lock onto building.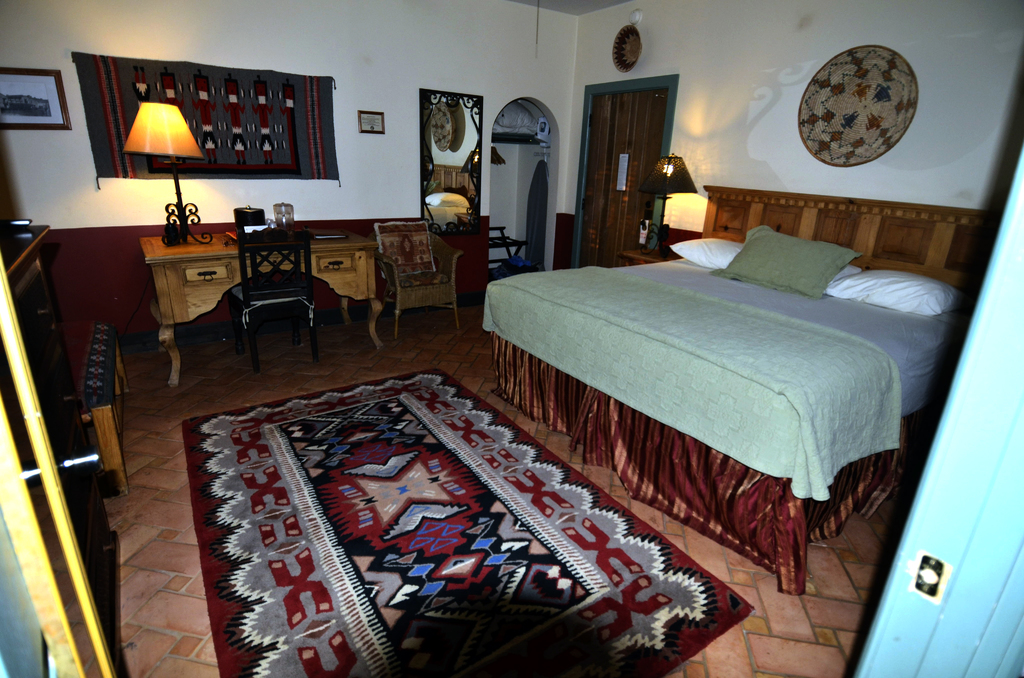
Locked: <bbox>0, 0, 1023, 677</bbox>.
